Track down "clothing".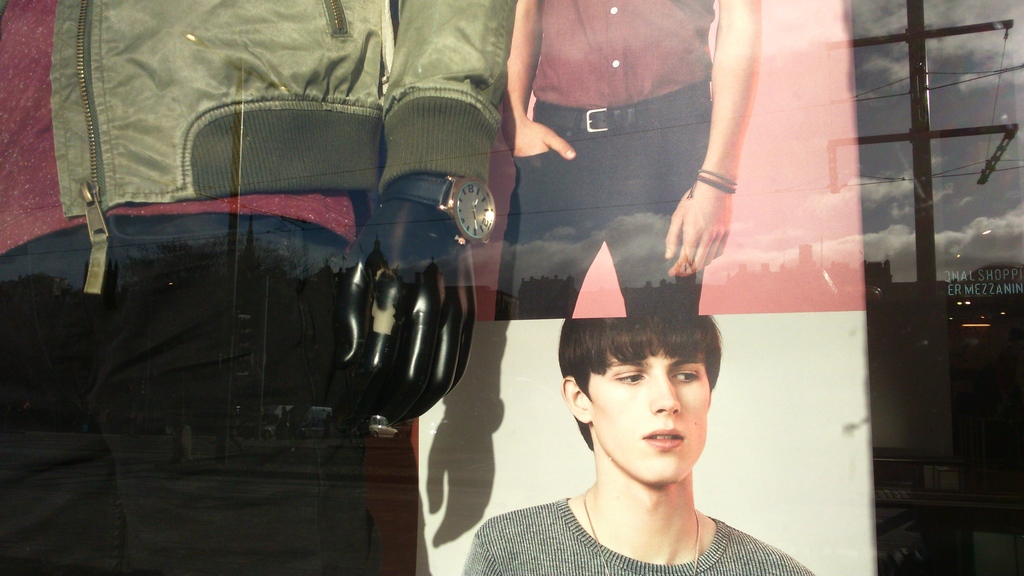
Tracked to bbox(7, 0, 512, 575).
